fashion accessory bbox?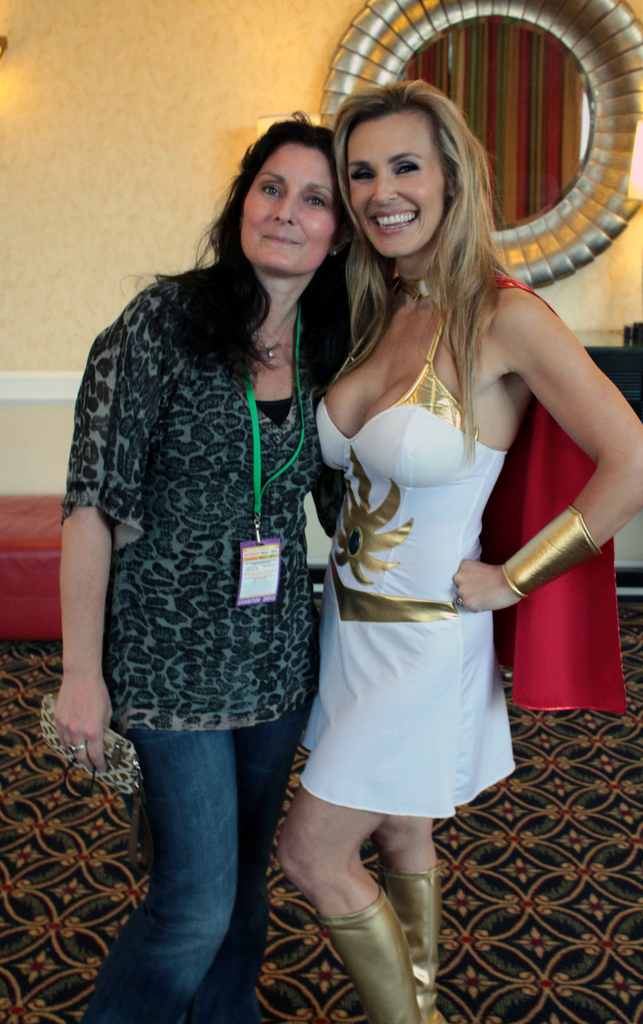
(left=39, top=694, right=148, bottom=880)
